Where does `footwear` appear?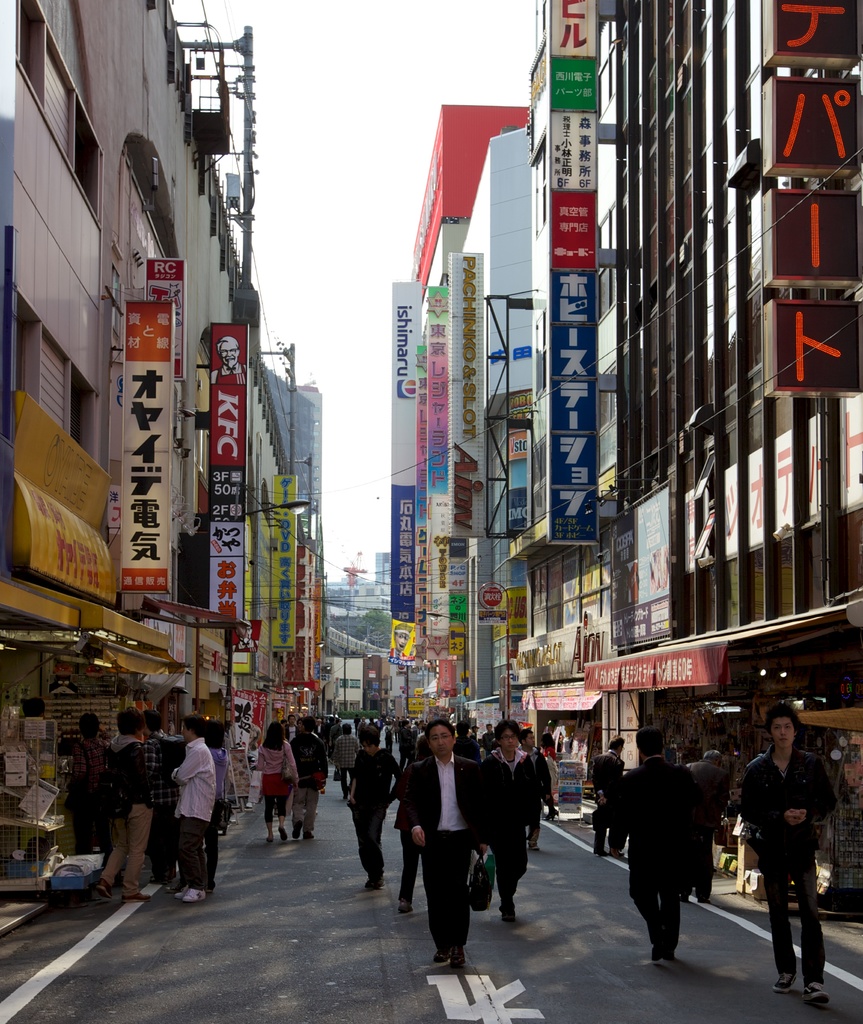
Appears at 186/888/206/904.
